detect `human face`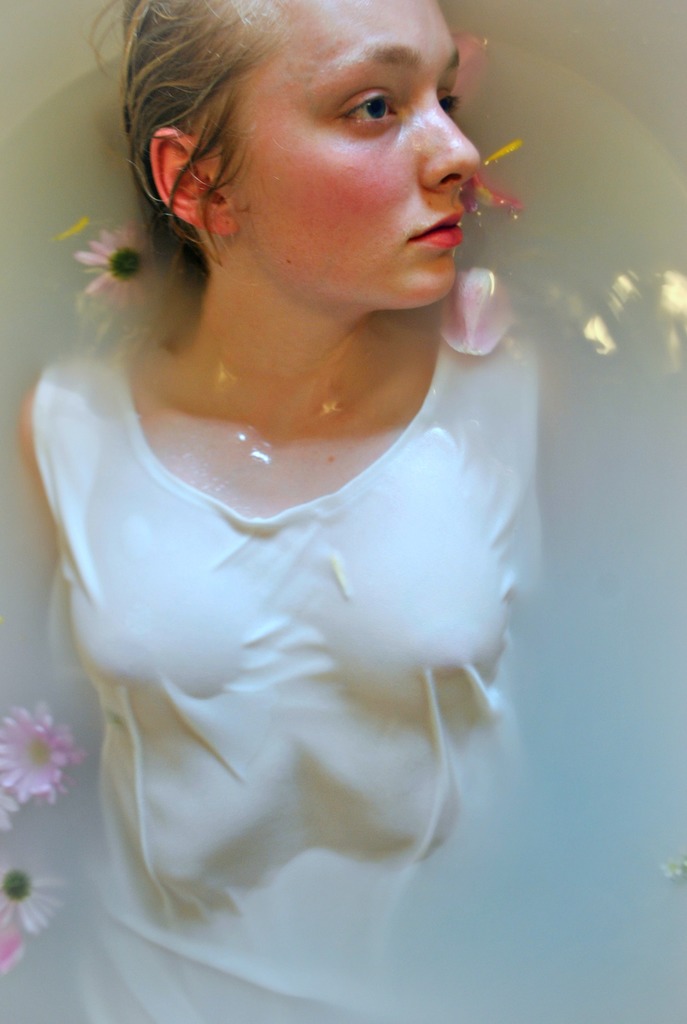
<box>196,1,482,317</box>
